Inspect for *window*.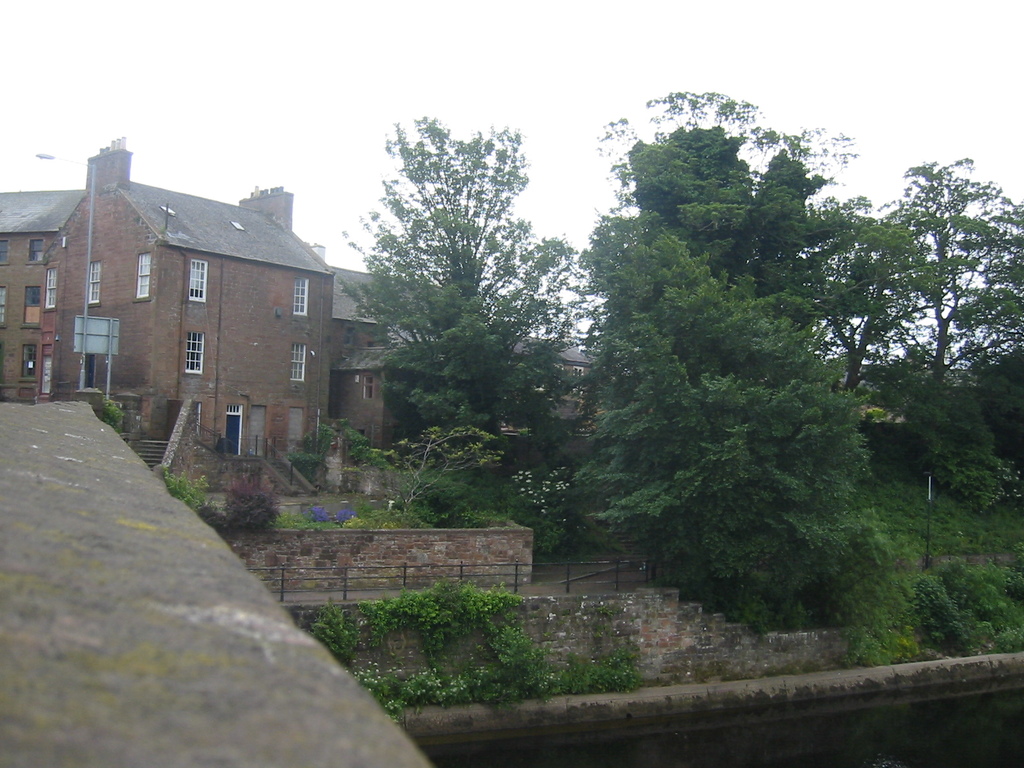
Inspection: (x1=40, y1=261, x2=55, y2=308).
